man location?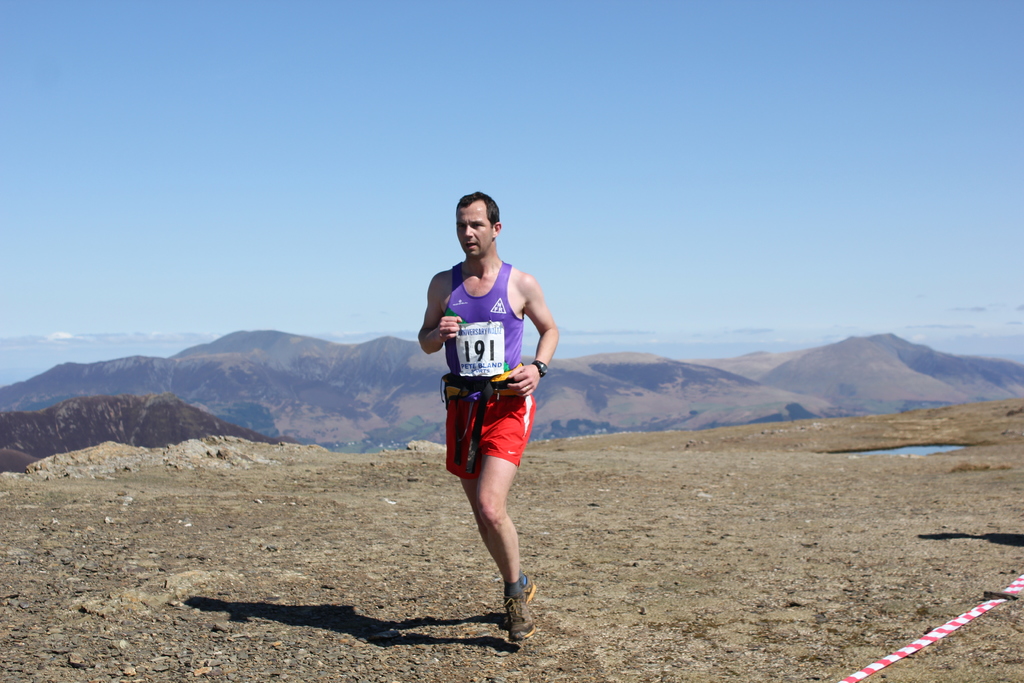
crop(406, 208, 565, 603)
